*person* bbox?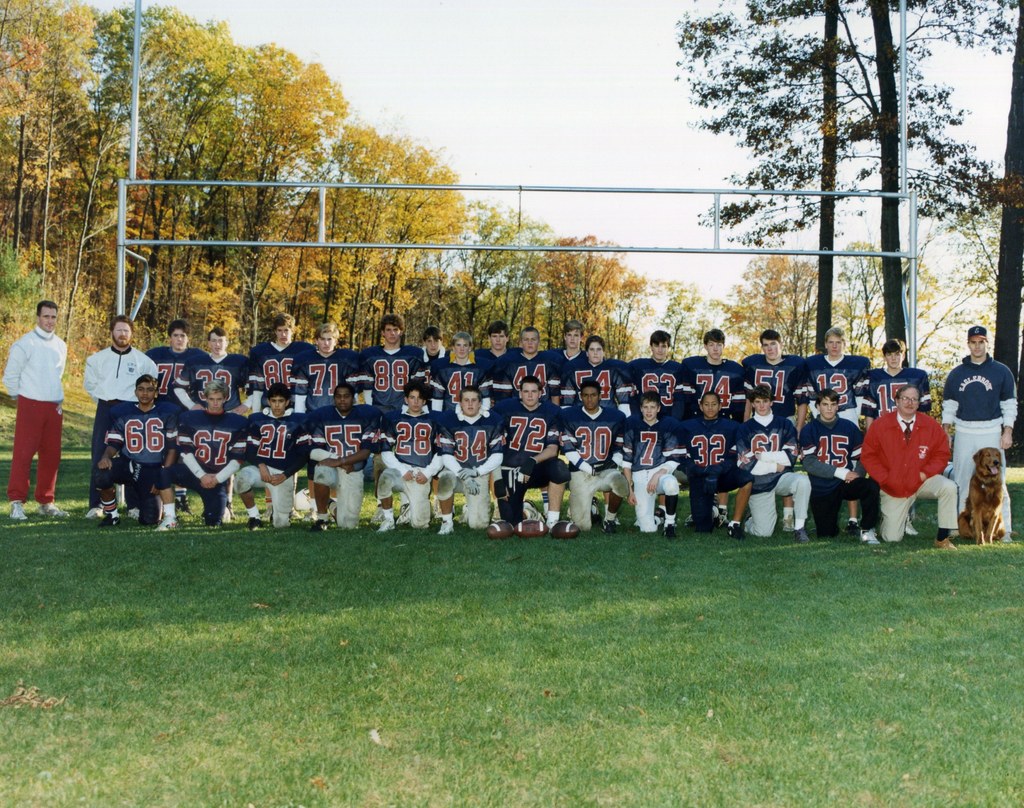
box=[580, 325, 623, 403]
